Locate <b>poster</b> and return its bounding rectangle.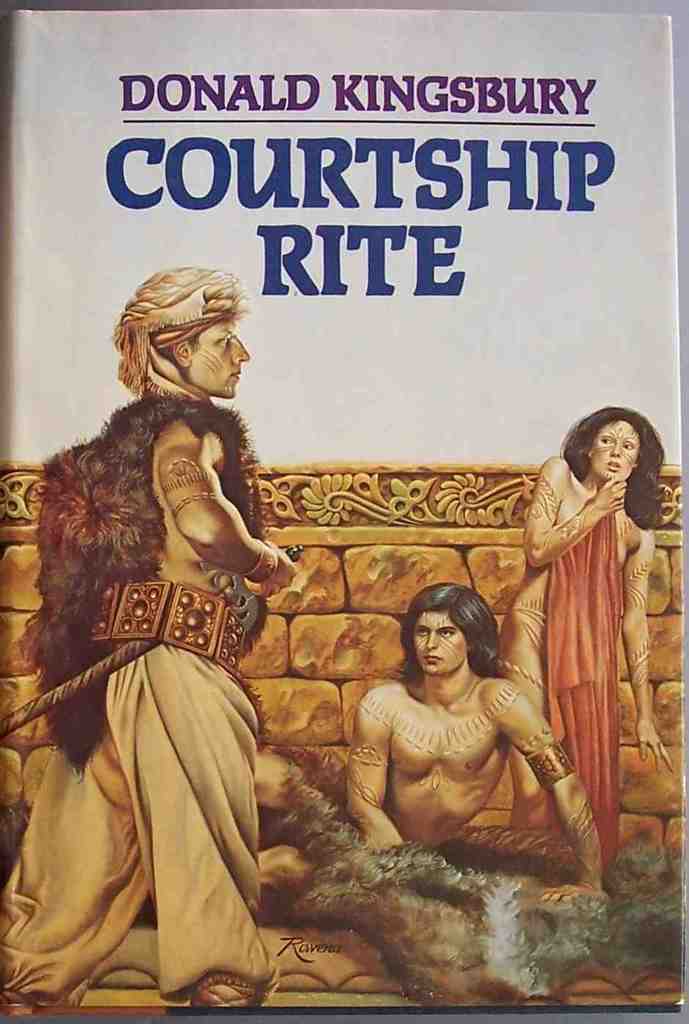
[left=0, top=7, right=682, bottom=1017].
